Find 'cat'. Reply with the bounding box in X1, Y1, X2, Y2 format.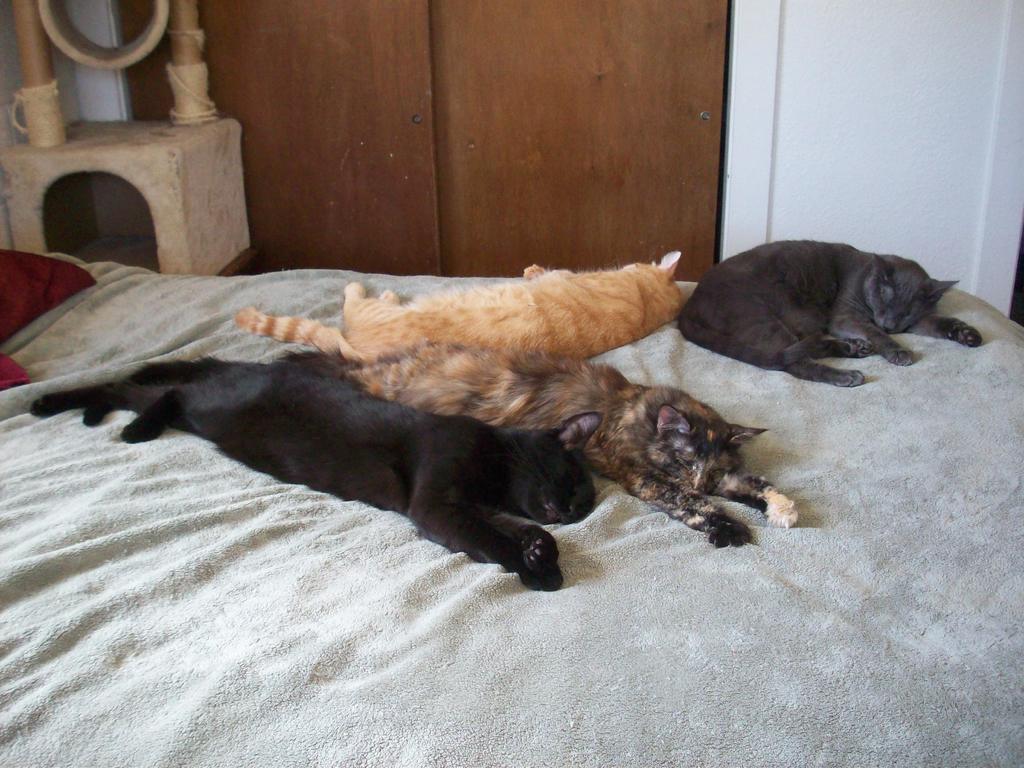
231, 250, 686, 360.
